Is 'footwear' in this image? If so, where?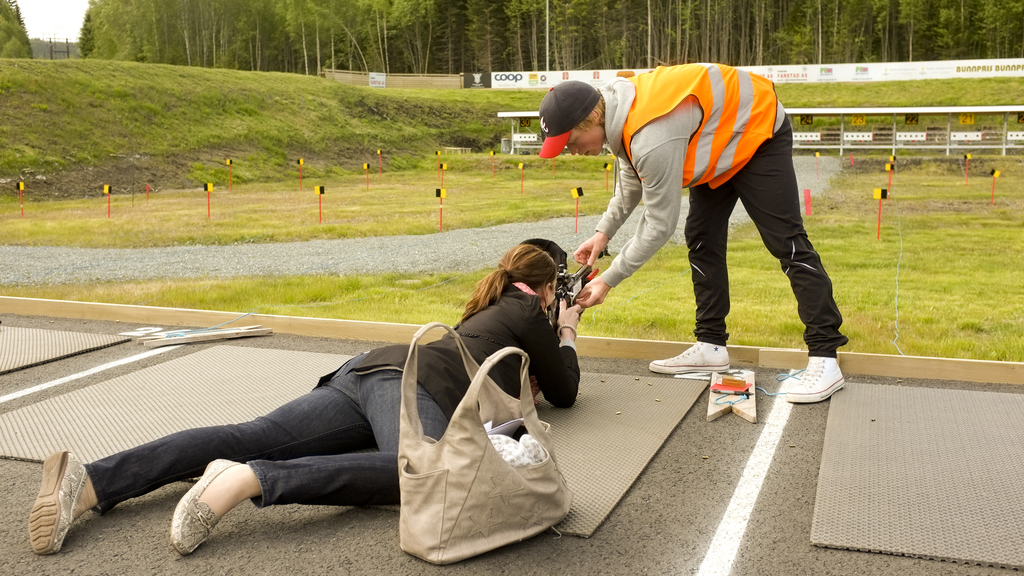
Yes, at [27,448,92,556].
